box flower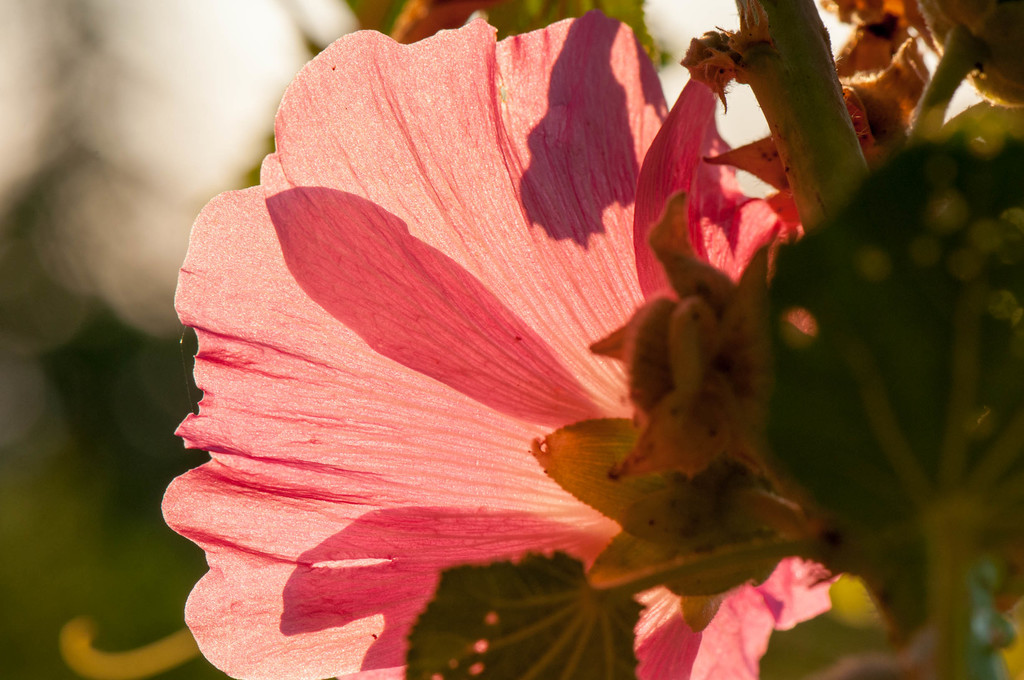
detection(604, 194, 790, 502)
